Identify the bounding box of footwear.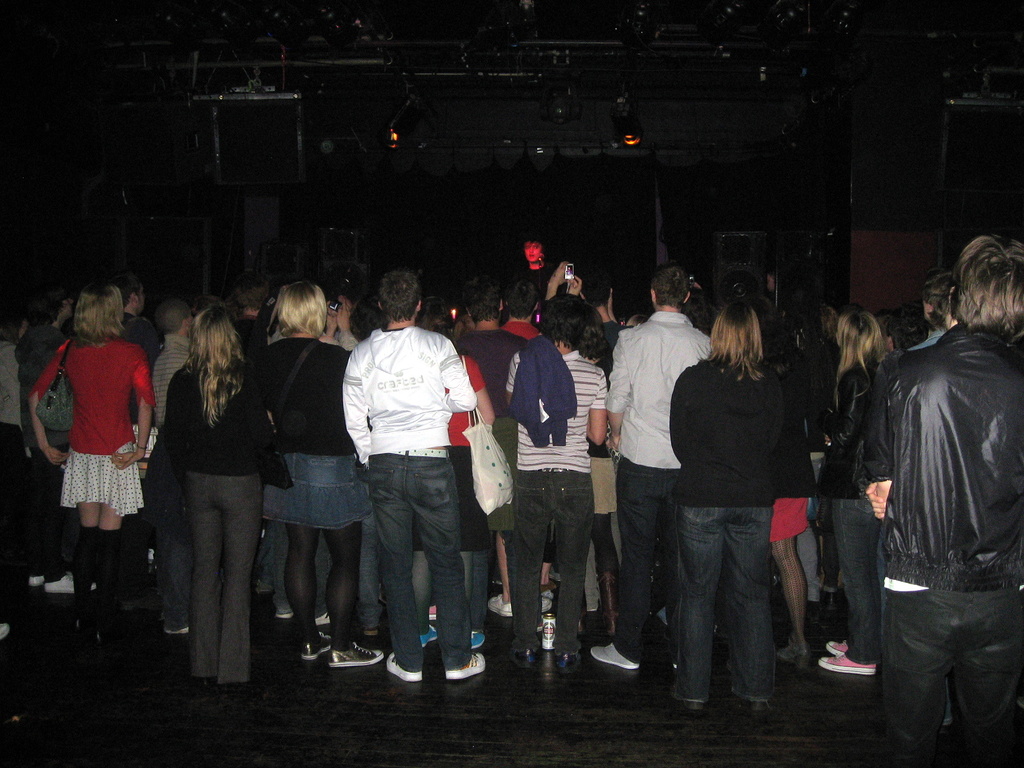
<region>283, 605, 294, 619</region>.
